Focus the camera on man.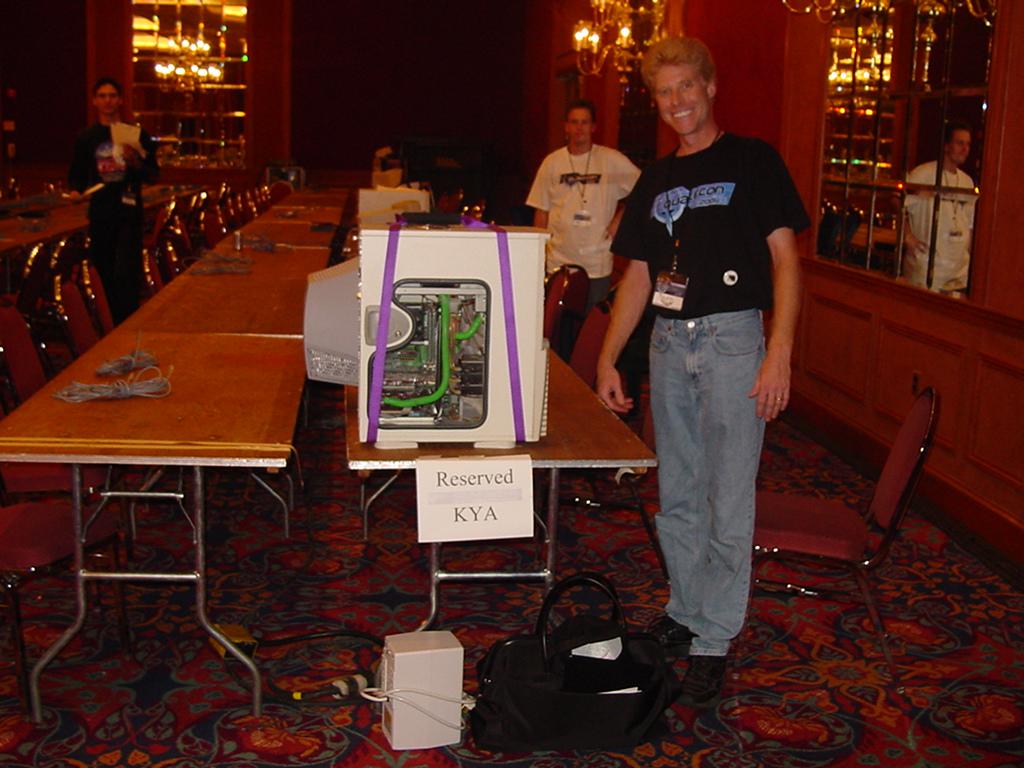
Focus region: bbox(523, 95, 646, 329).
